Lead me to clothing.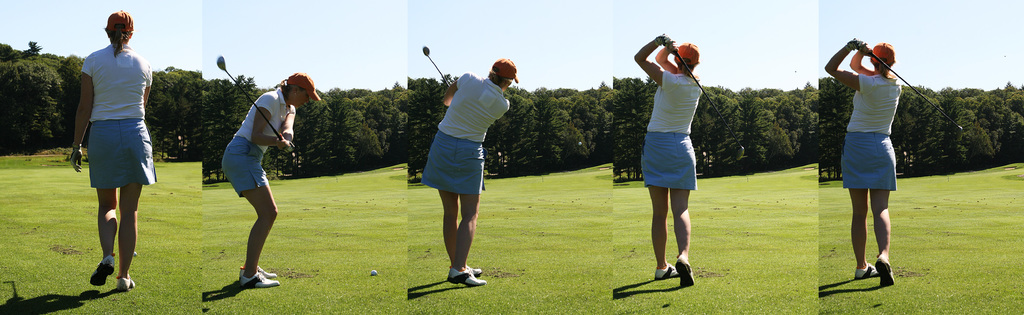
Lead to BBox(423, 71, 509, 194).
